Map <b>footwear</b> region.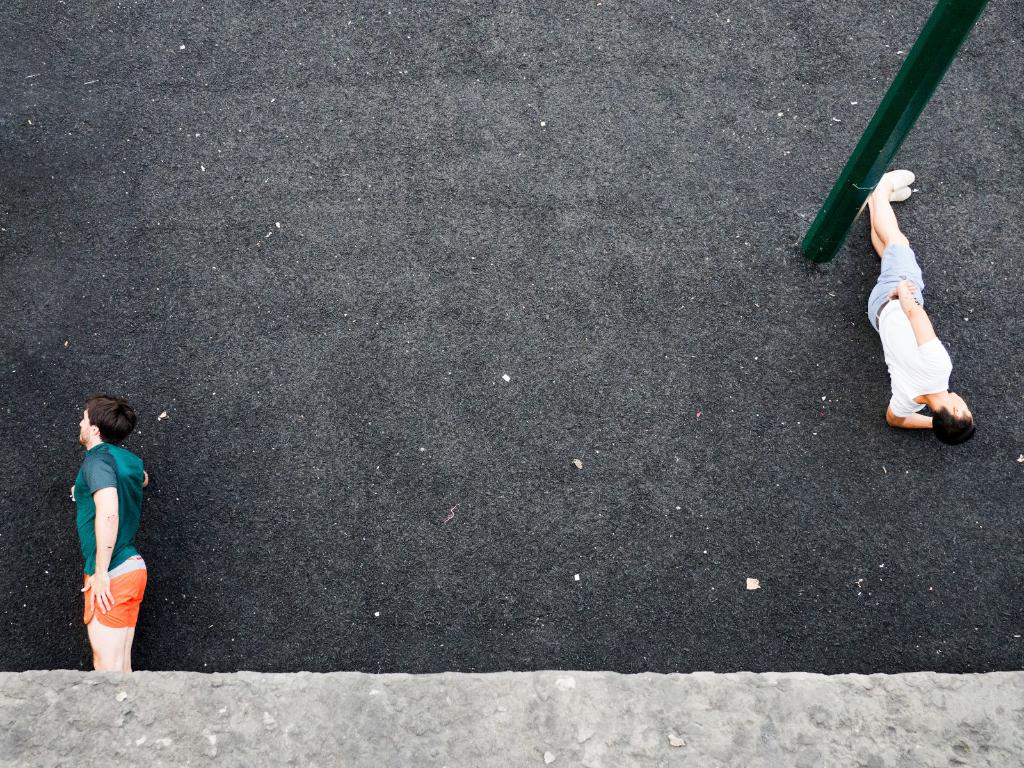
Mapped to box=[881, 191, 908, 221].
